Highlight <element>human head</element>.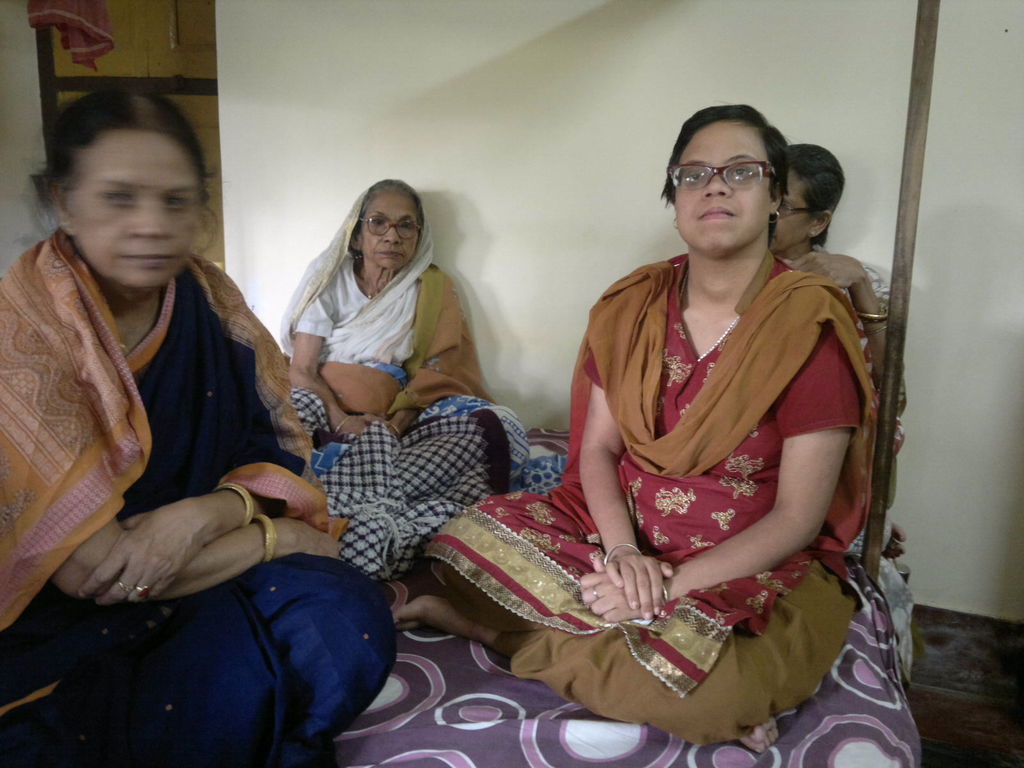
Highlighted region: x1=31, y1=86, x2=217, y2=289.
